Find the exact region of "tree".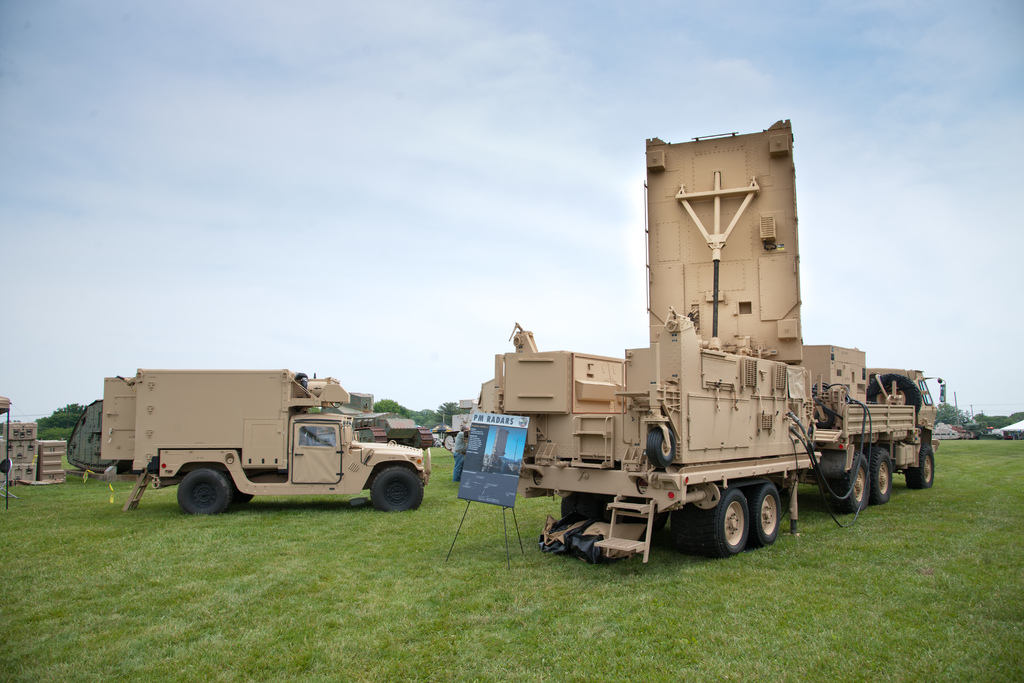
Exact region: 42, 404, 86, 436.
